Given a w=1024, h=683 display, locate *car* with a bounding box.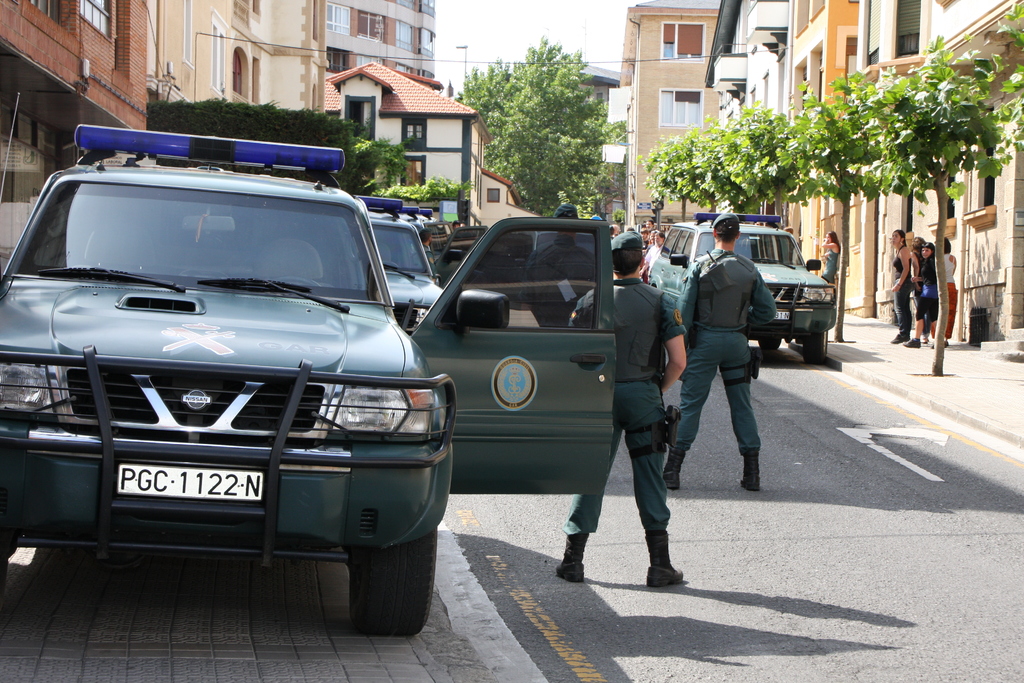
Located: [left=425, top=213, right=439, bottom=231].
